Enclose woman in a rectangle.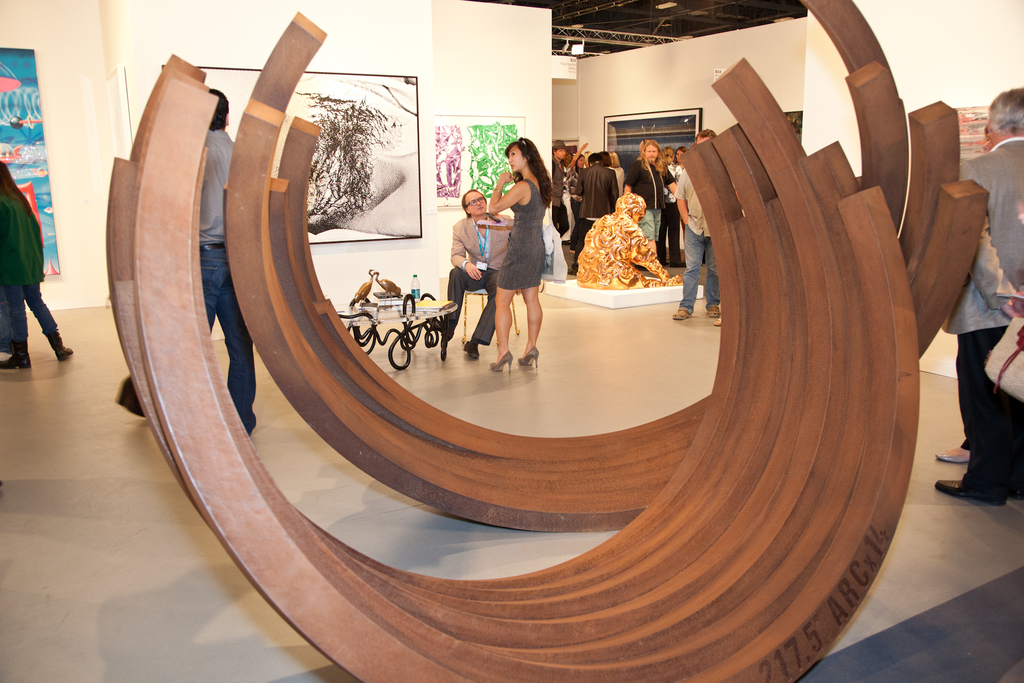
(left=626, top=130, right=663, bottom=250).
